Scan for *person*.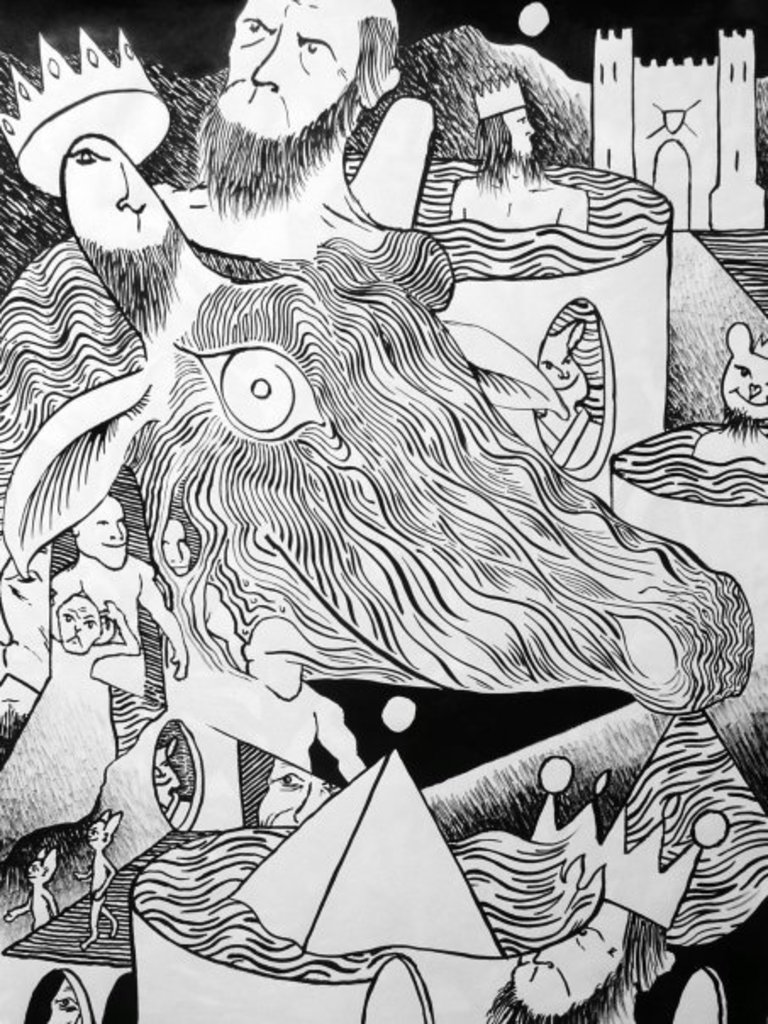
Scan result: x1=0, y1=585, x2=129, y2=909.
